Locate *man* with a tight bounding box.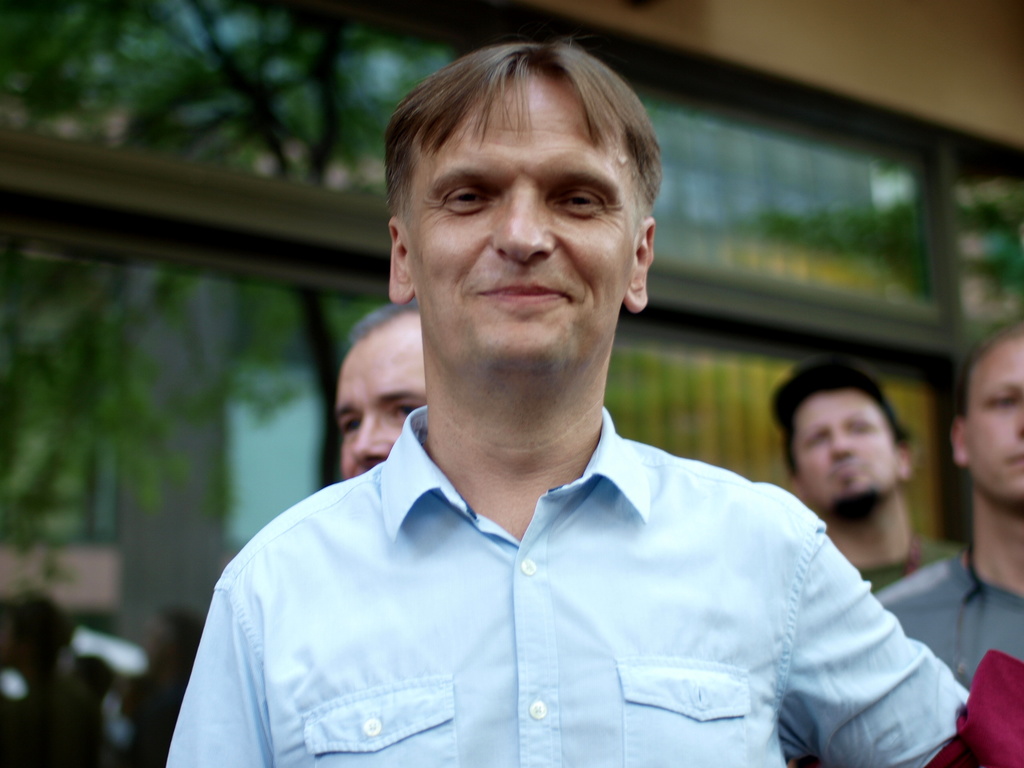
[x1=186, y1=83, x2=950, y2=758].
